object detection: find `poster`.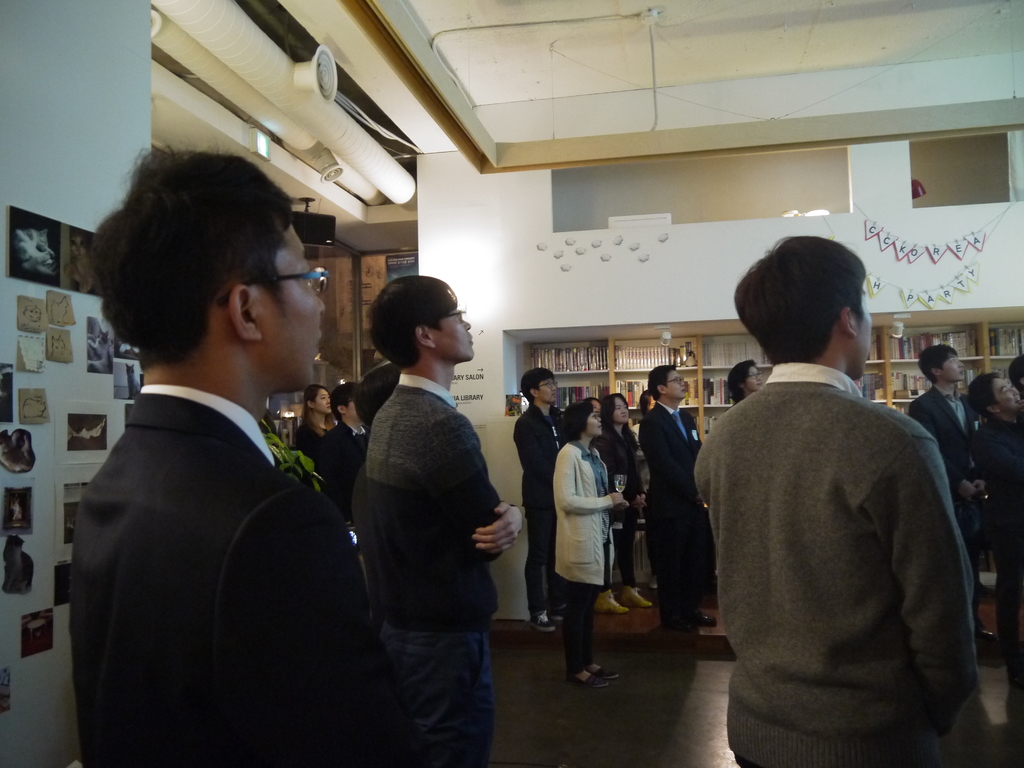
Rect(91, 315, 108, 376).
